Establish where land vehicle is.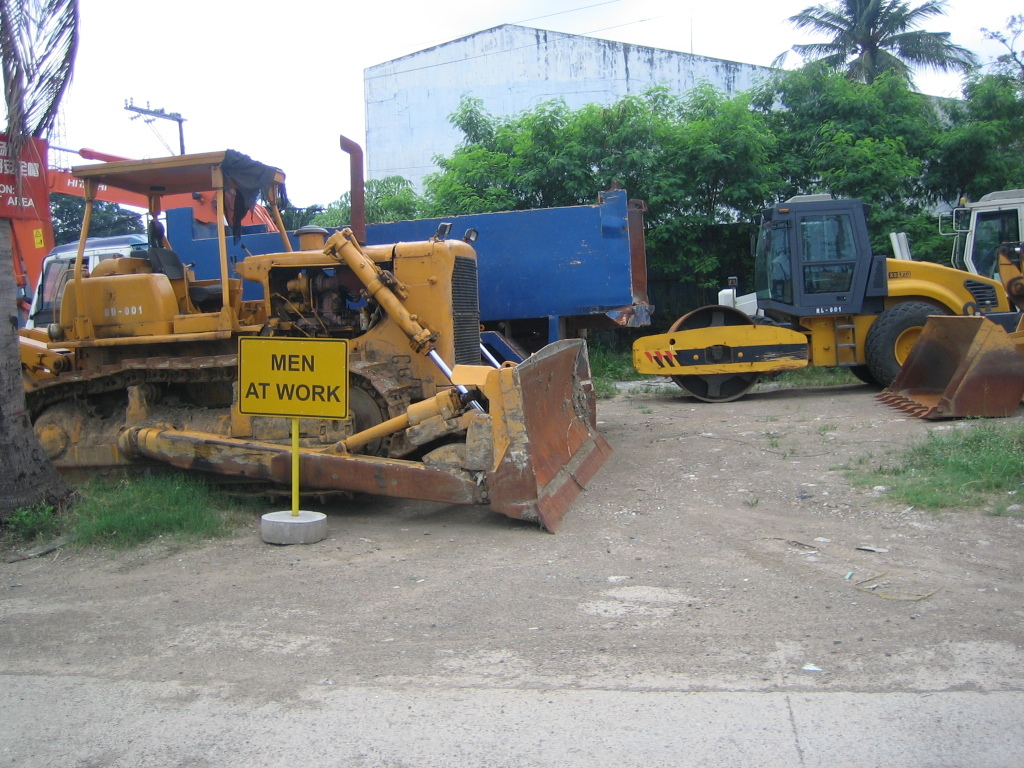
Established at (x1=937, y1=190, x2=1023, y2=284).
